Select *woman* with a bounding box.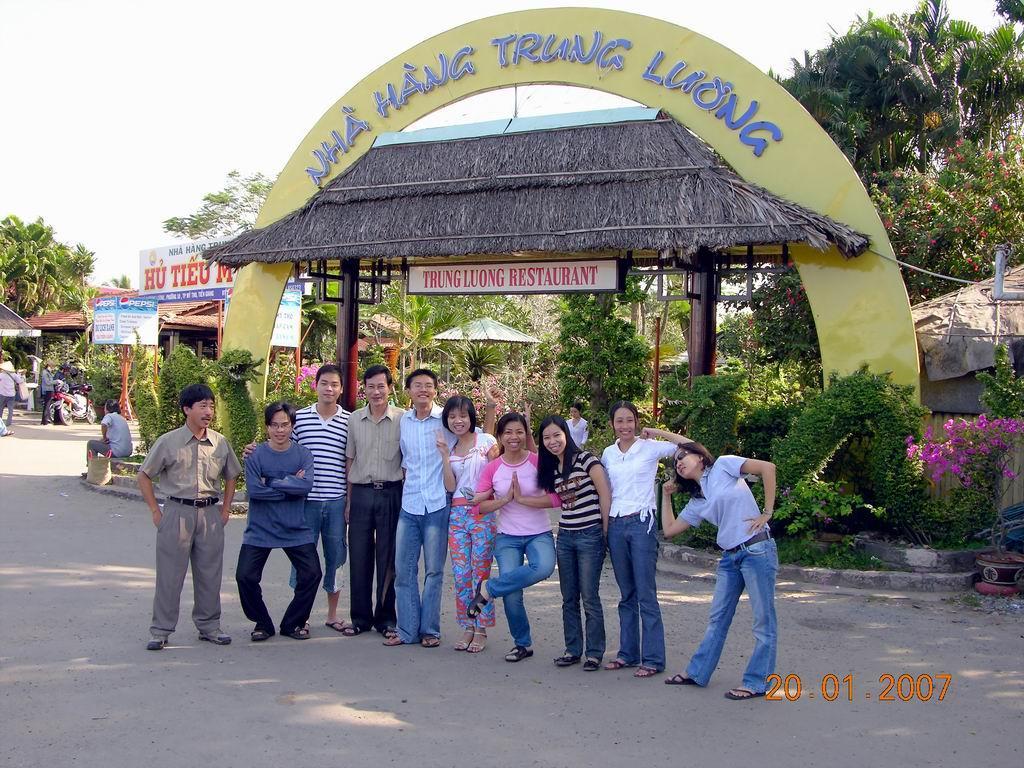
{"left": 433, "top": 396, "right": 505, "bottom": 654}.
